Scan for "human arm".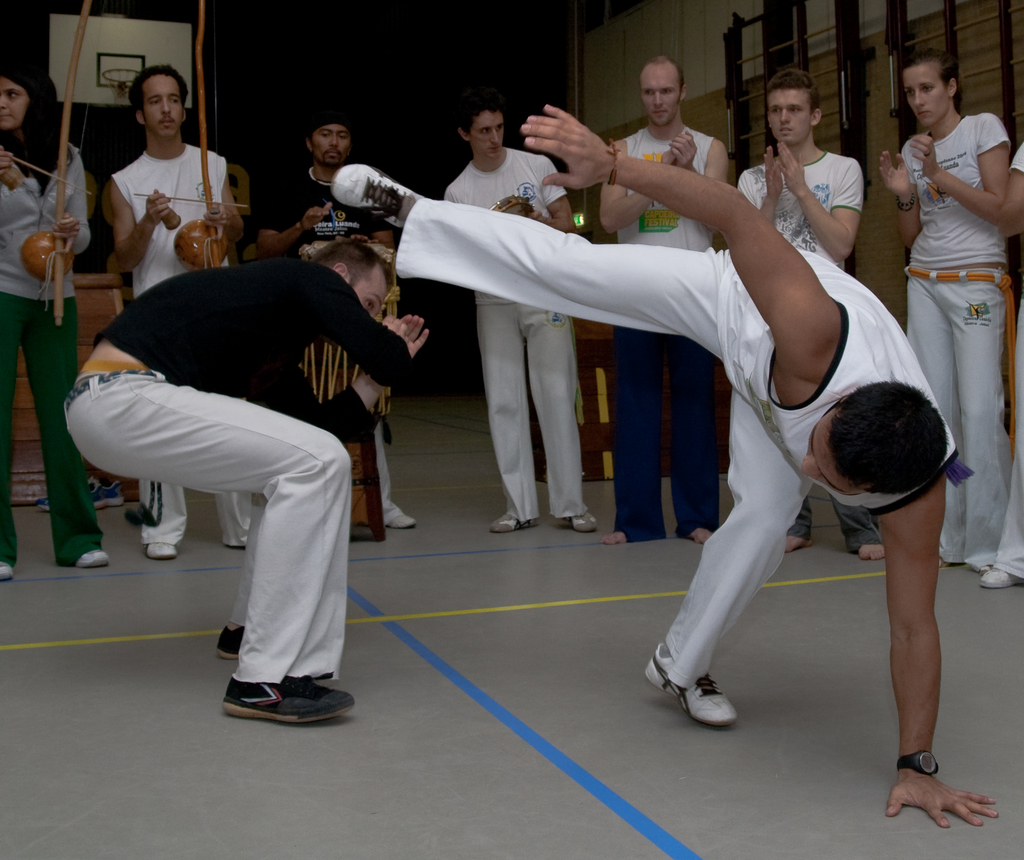
Scan result: {"x1": 998, "y1": 137, "x2": 1023, "y2": 234}.
